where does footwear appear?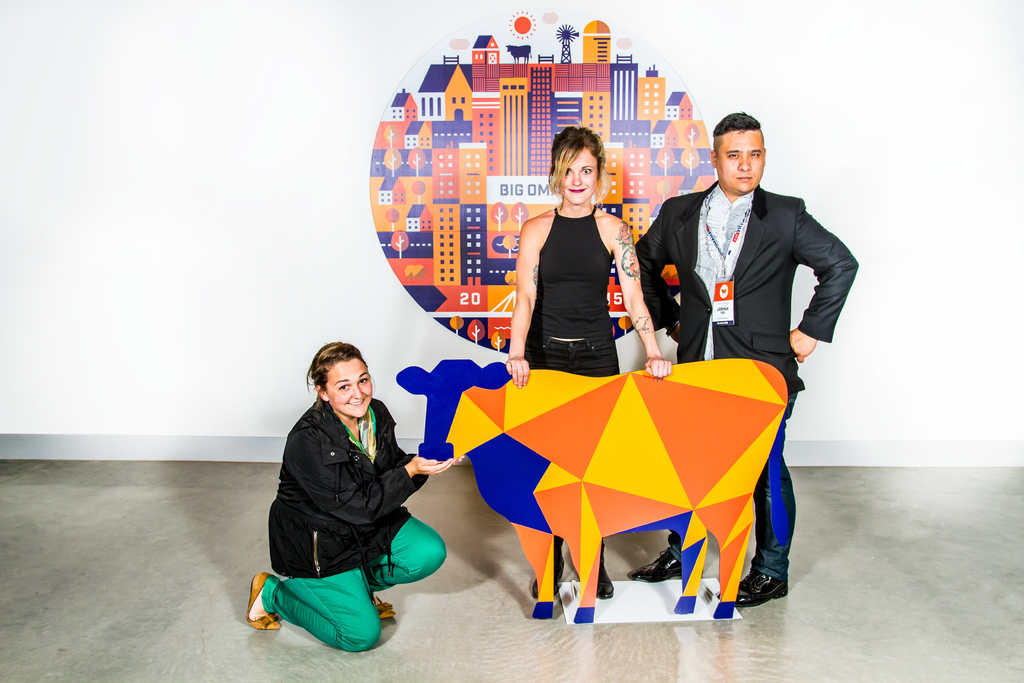
Appears at 627:549:682:582.
